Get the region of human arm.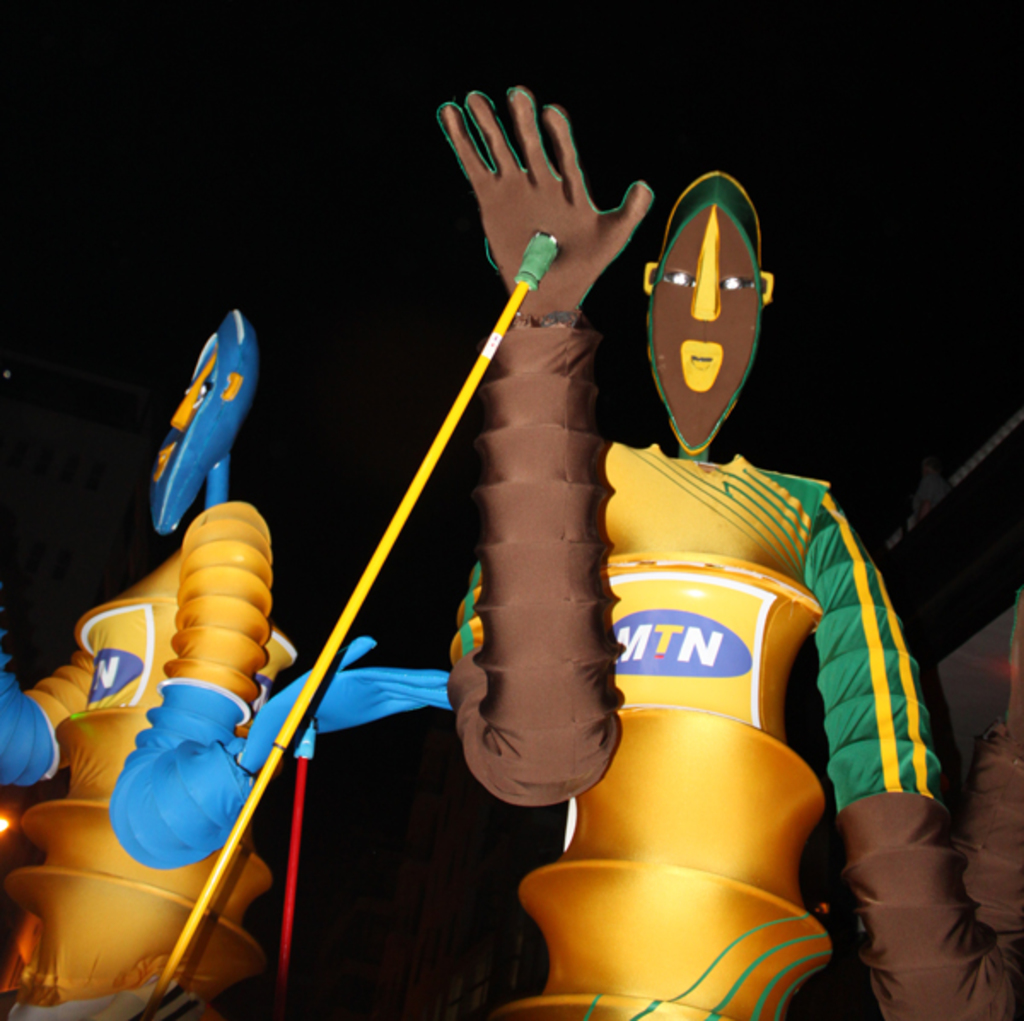
111 499 447 867.
